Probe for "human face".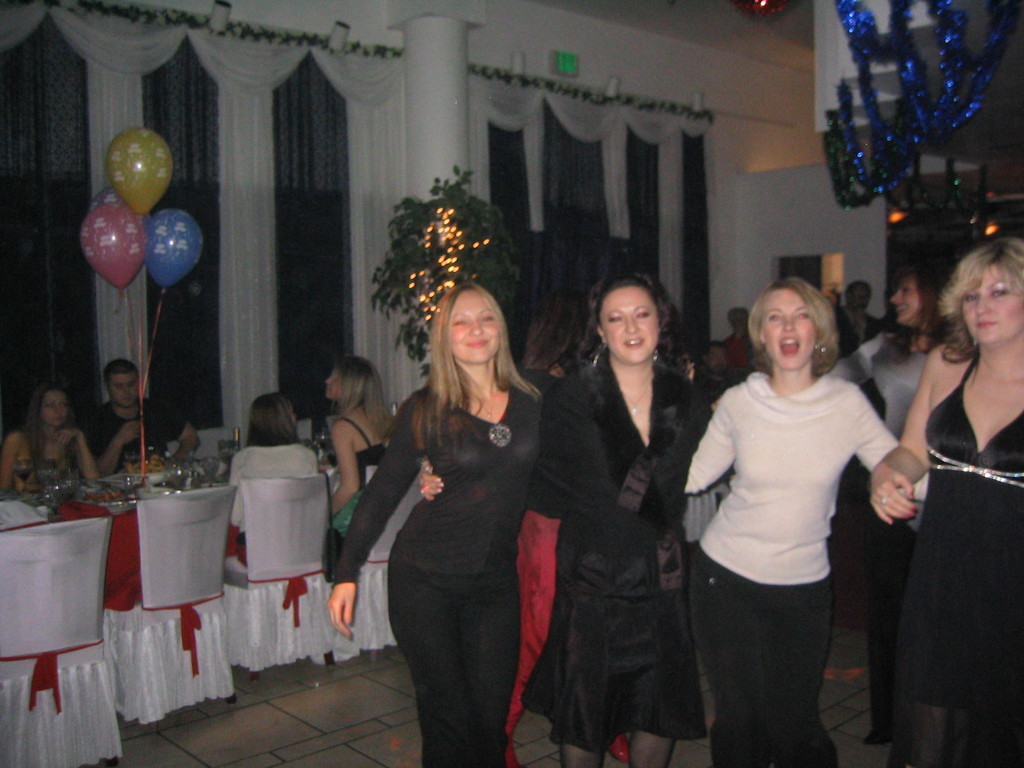
Probe result: (left=39, top=394, right=70, bottom=427).
